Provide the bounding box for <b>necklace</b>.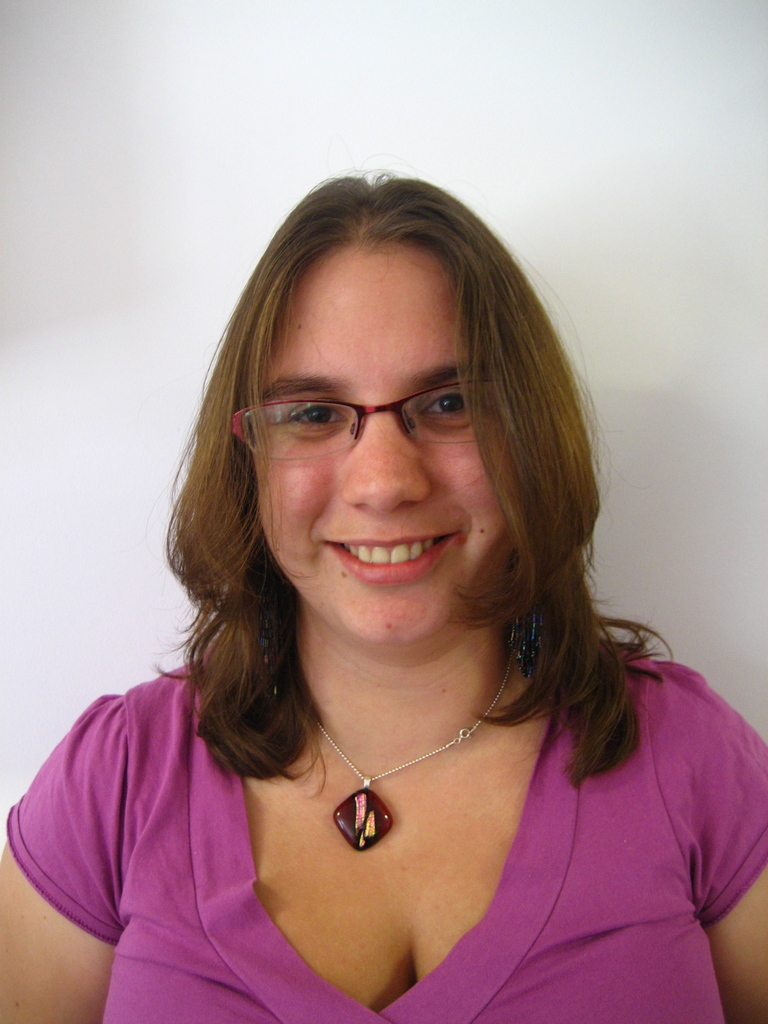
crop(291, 670, 496, 877).
